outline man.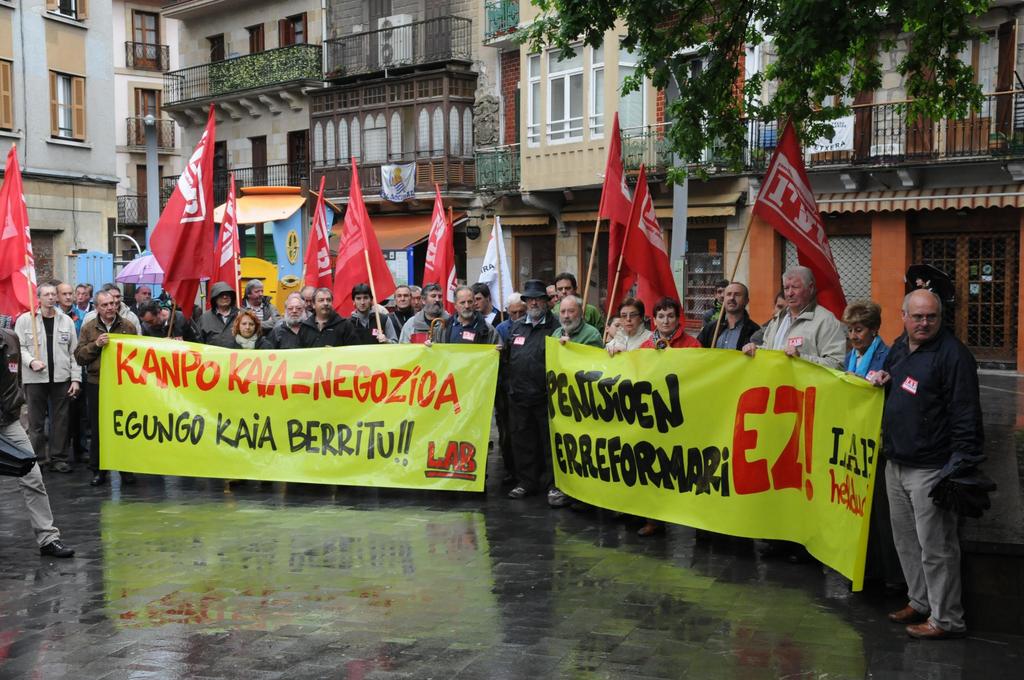
Outline: 131 283 152 318.
